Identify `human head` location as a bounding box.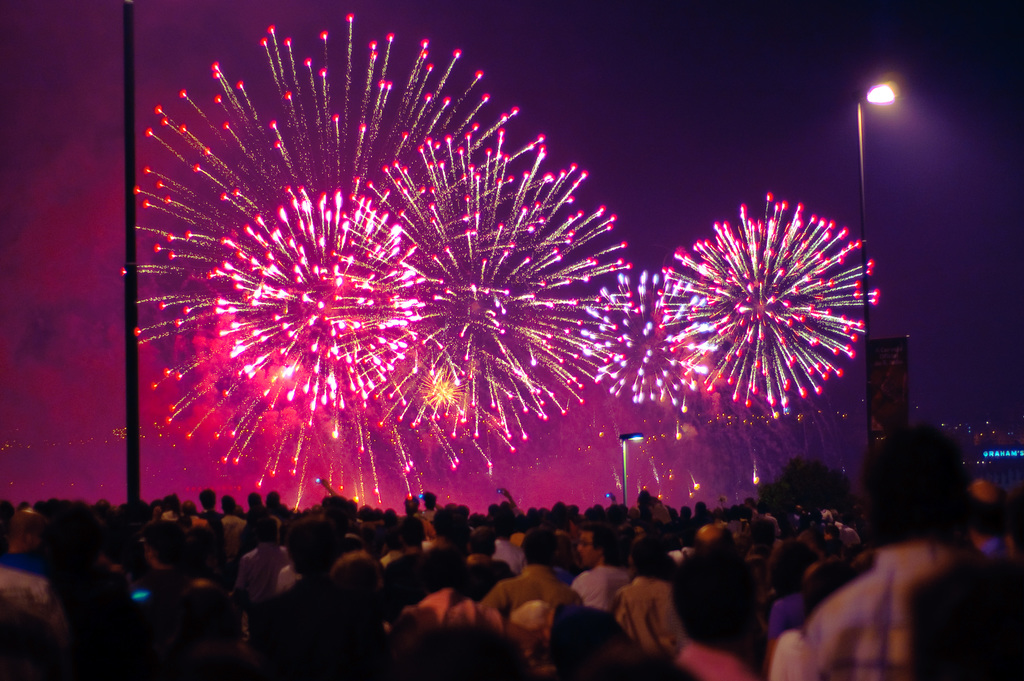
[865, 426, 965, 540].
